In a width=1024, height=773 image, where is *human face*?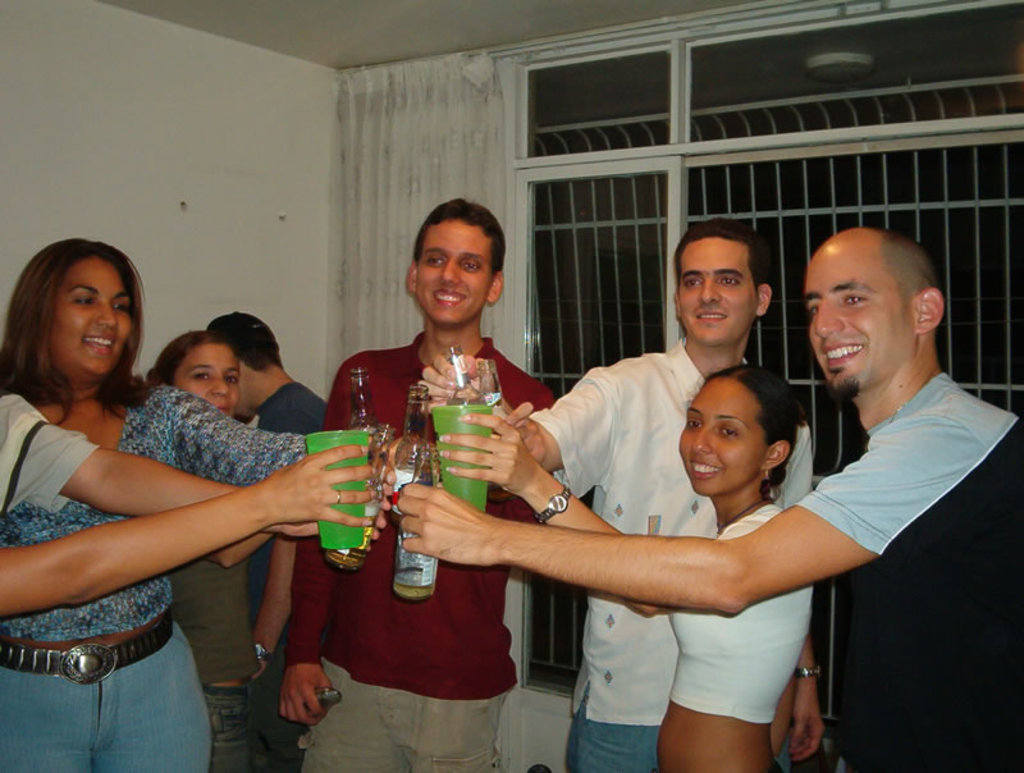
BBox(51, 262, 125, 389).
